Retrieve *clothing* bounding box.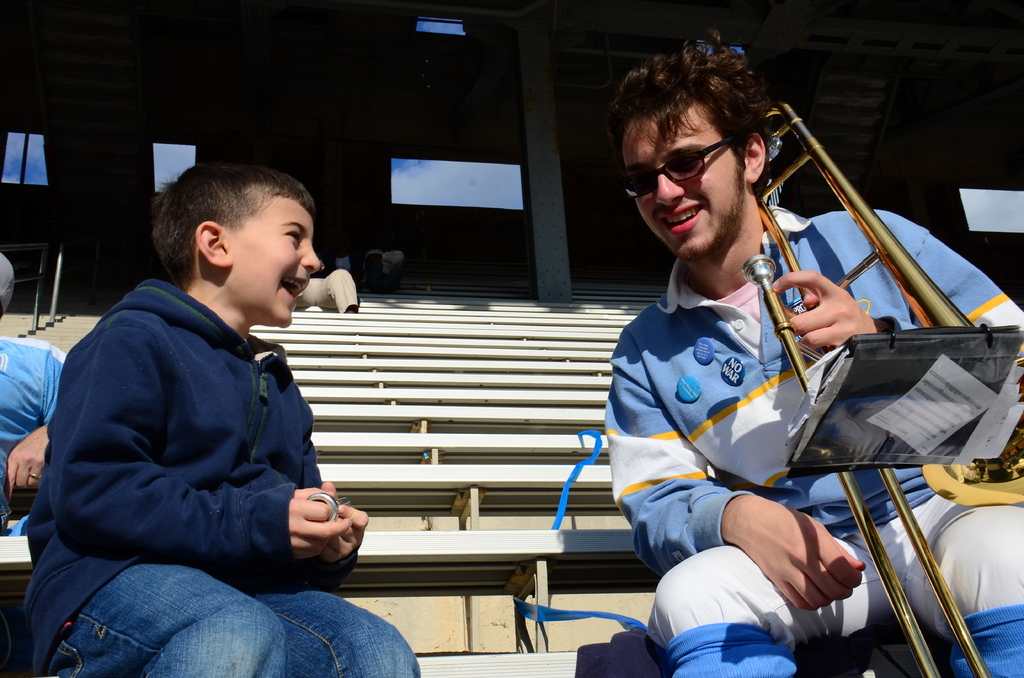
Bounding box: 0:336:72:534.
